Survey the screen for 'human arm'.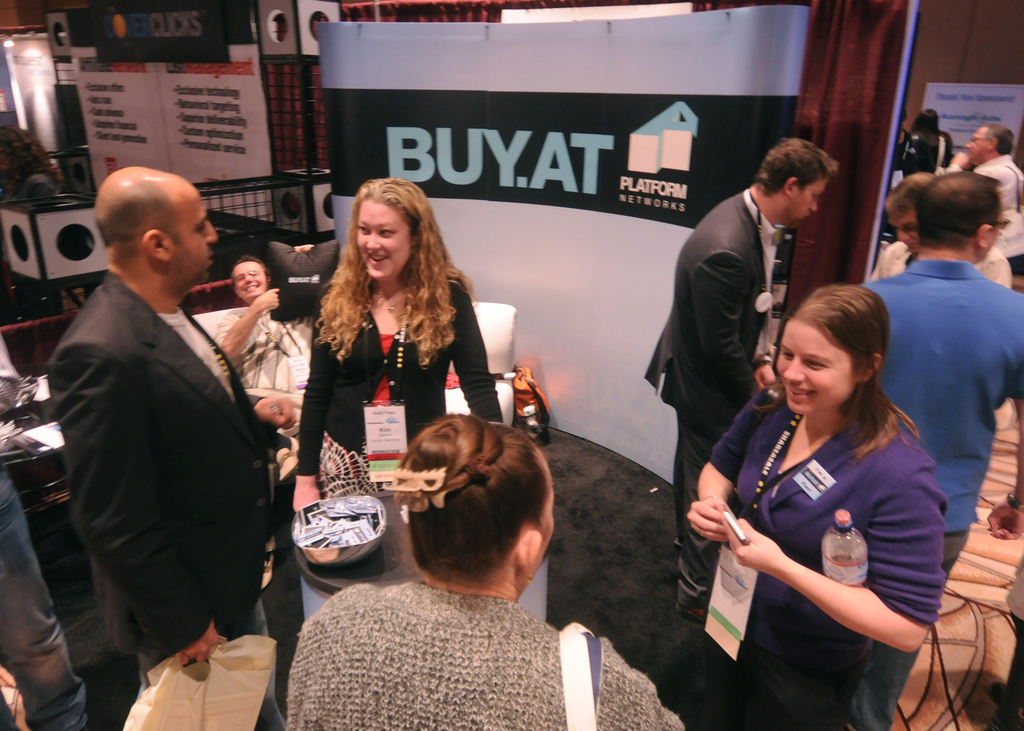
Survey found: crop(646, 691, 684, 730).
